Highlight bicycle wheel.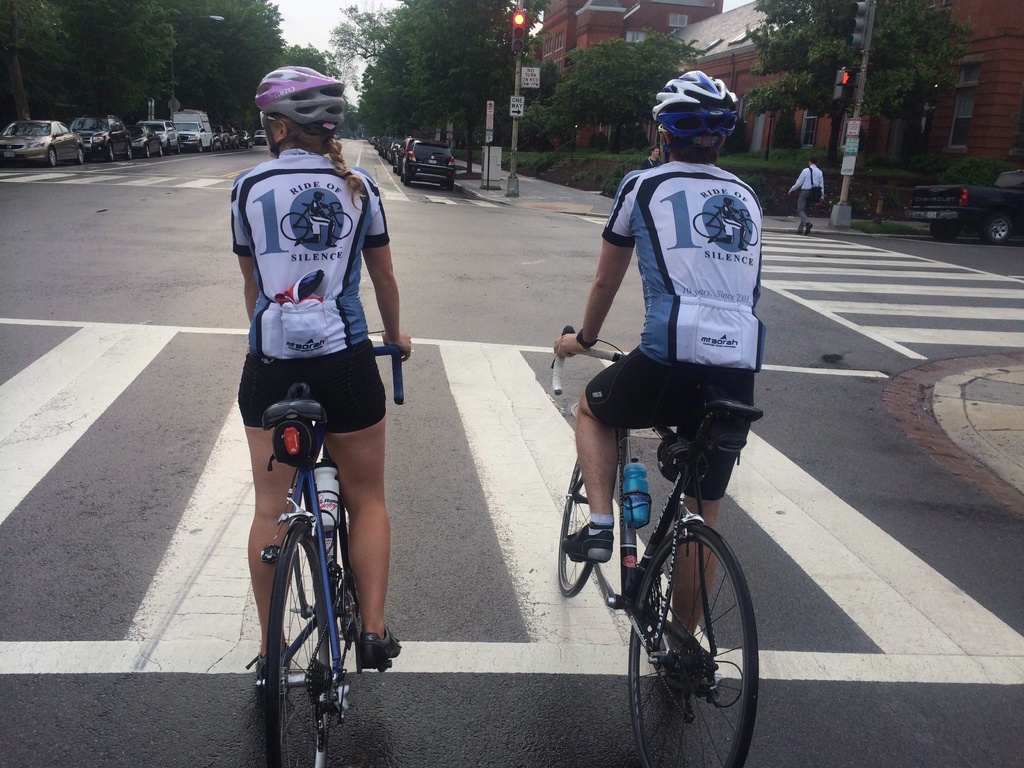
Highlighted region: <box>629,522,758,767</box>.
